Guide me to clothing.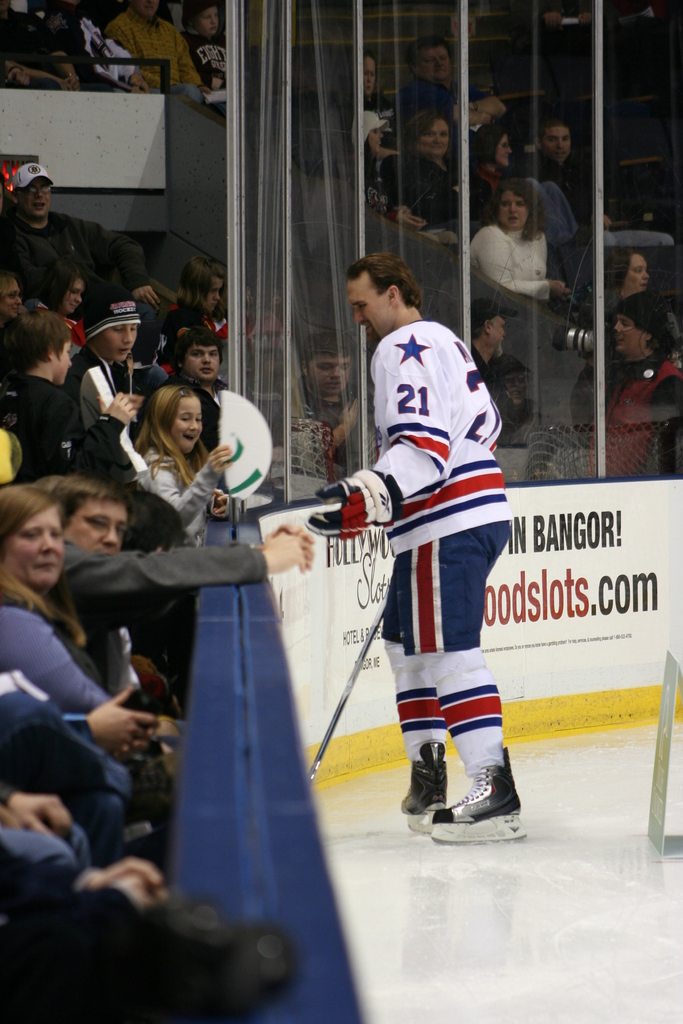
Guidance: [left=103, top=18, right=205, bottom=95].
